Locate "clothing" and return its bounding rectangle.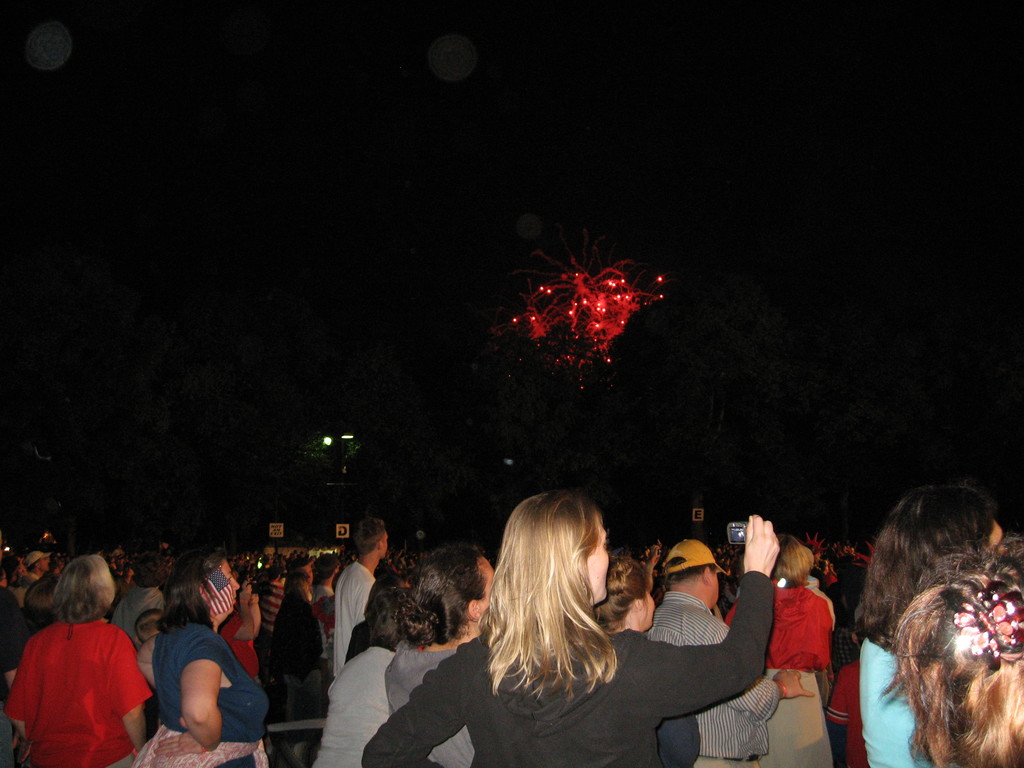
(left=333, top=559, right=378, bottom=675).
